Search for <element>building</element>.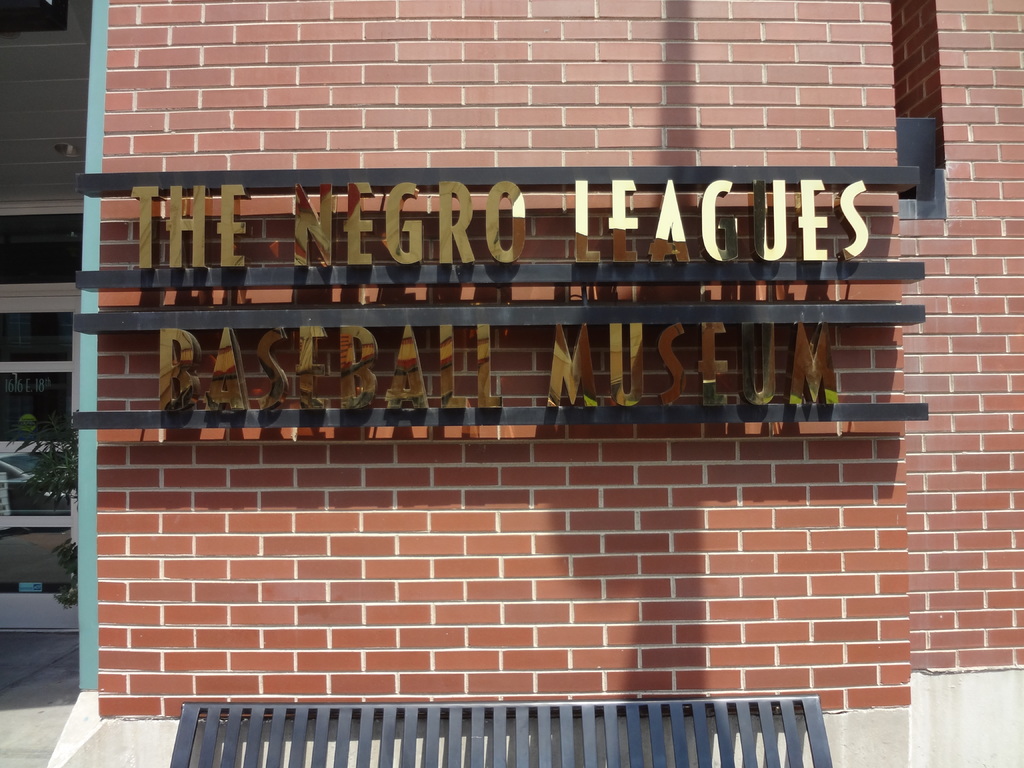
Found at l=0, t=0, r=1023, b=721.
